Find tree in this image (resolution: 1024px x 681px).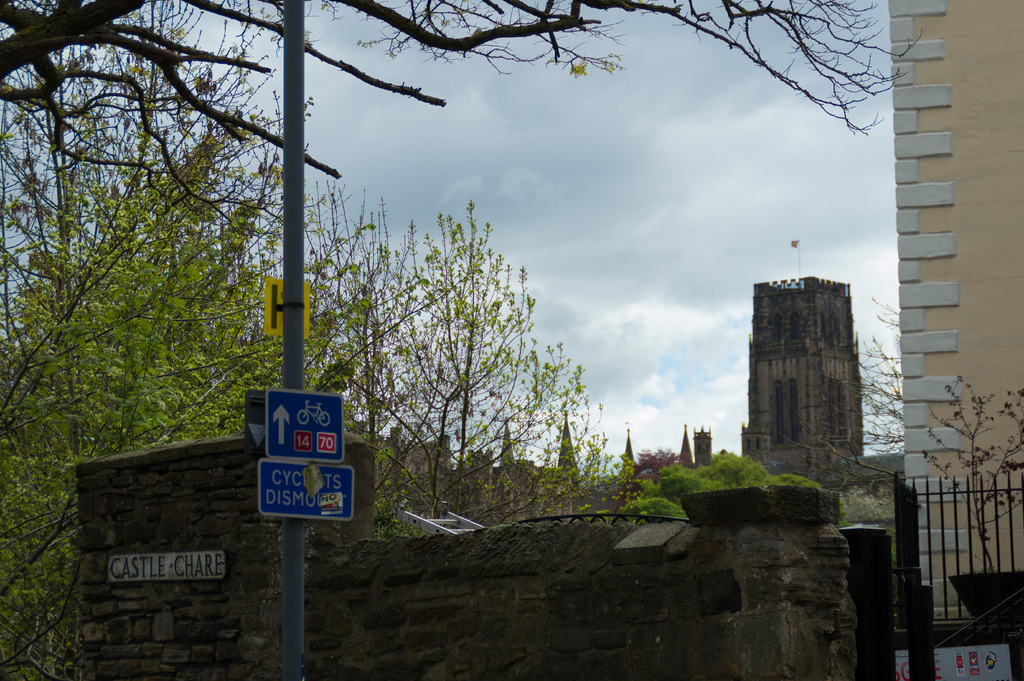
region(0, 0, 923, 232).
